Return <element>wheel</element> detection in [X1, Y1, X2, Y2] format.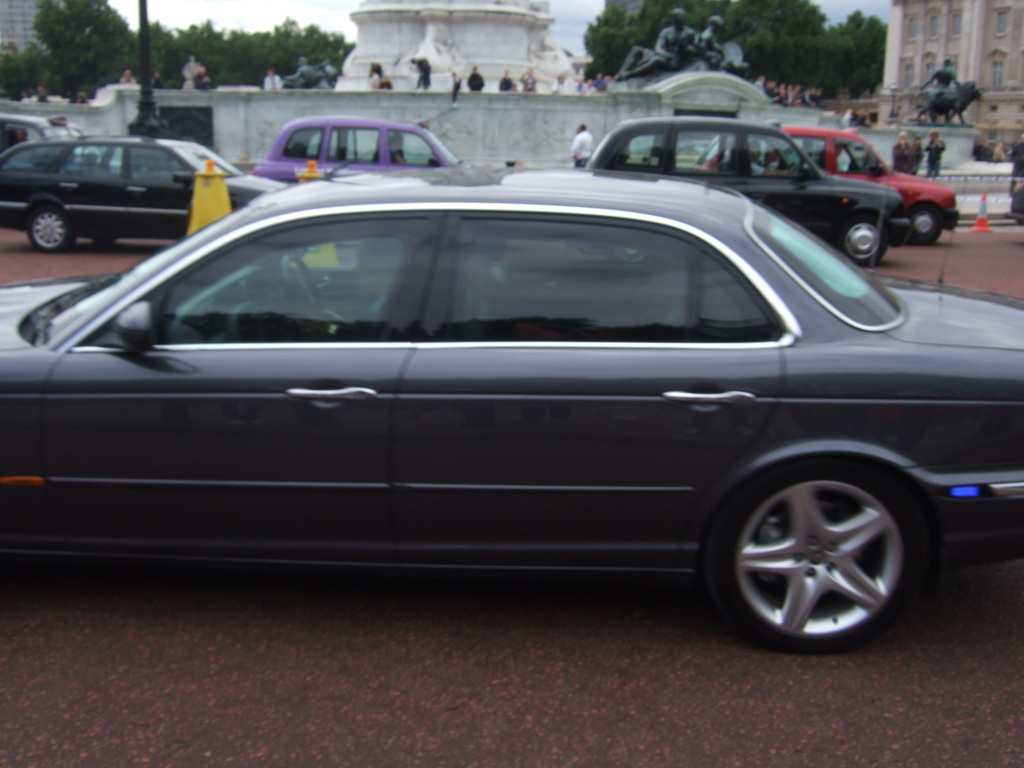
[29, 206, 72, 249].
